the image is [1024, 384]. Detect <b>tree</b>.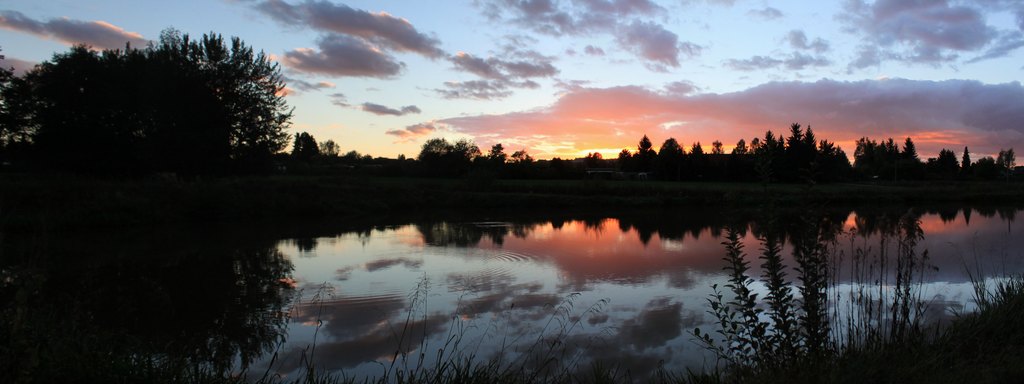
Detection: bbox(657, 135, 684, 160).
